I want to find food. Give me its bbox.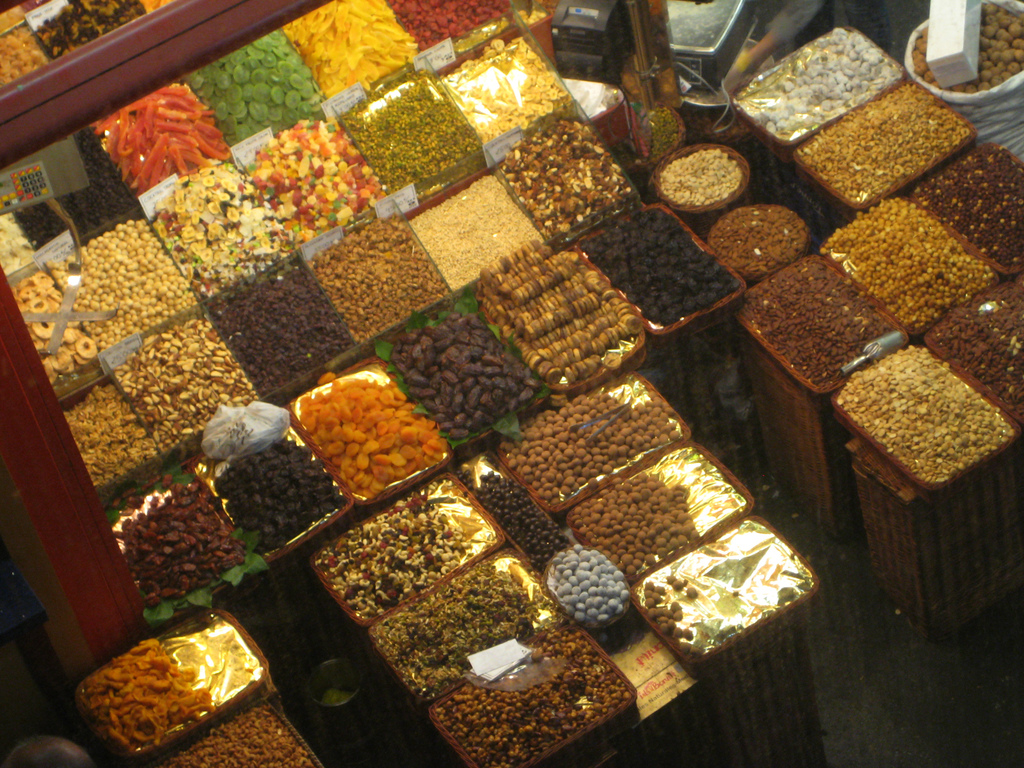
820 198 993 326.
